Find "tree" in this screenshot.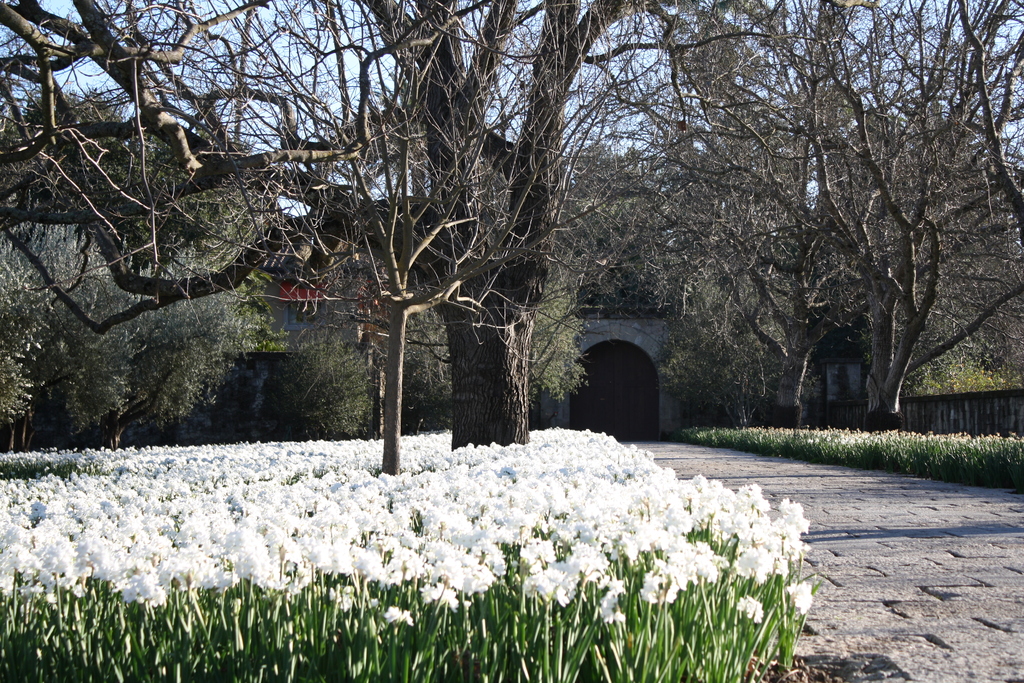
The bounding box for "tree" is l=125, t=237, r=252, b=412.
